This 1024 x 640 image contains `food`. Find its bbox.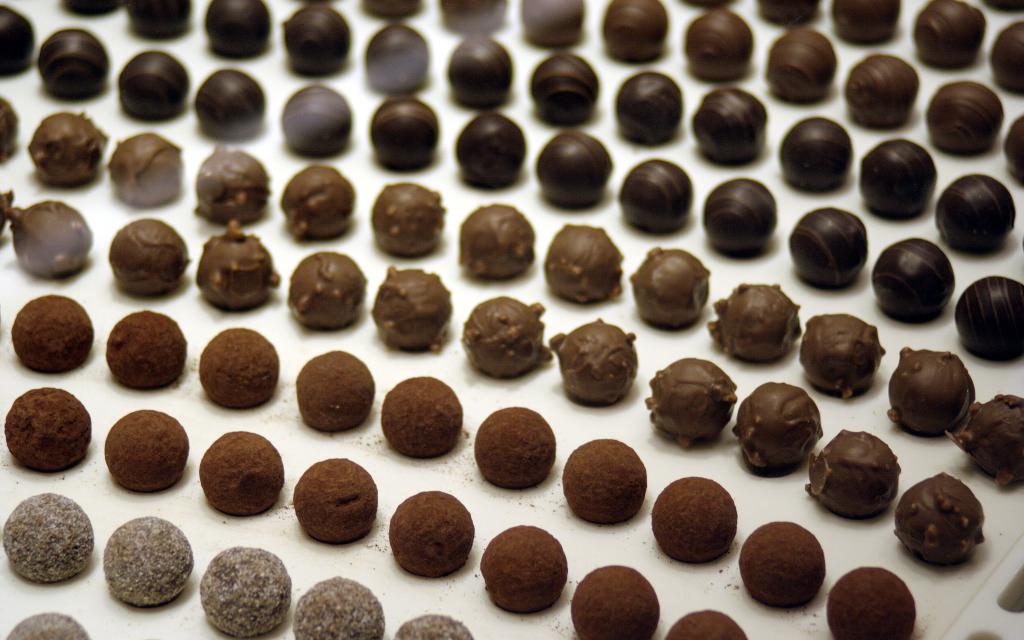
x1=776 y1=116 x2=851 y2=192.
